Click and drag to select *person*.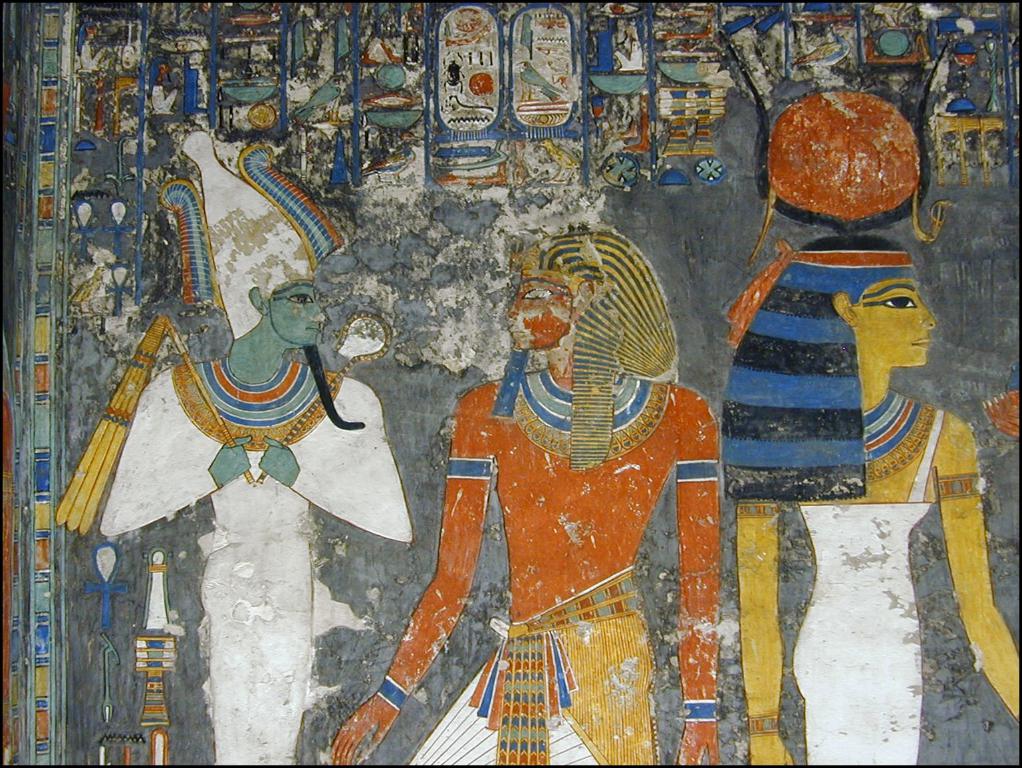
Selection: <region>736, 235, 1021, 767</region>.
